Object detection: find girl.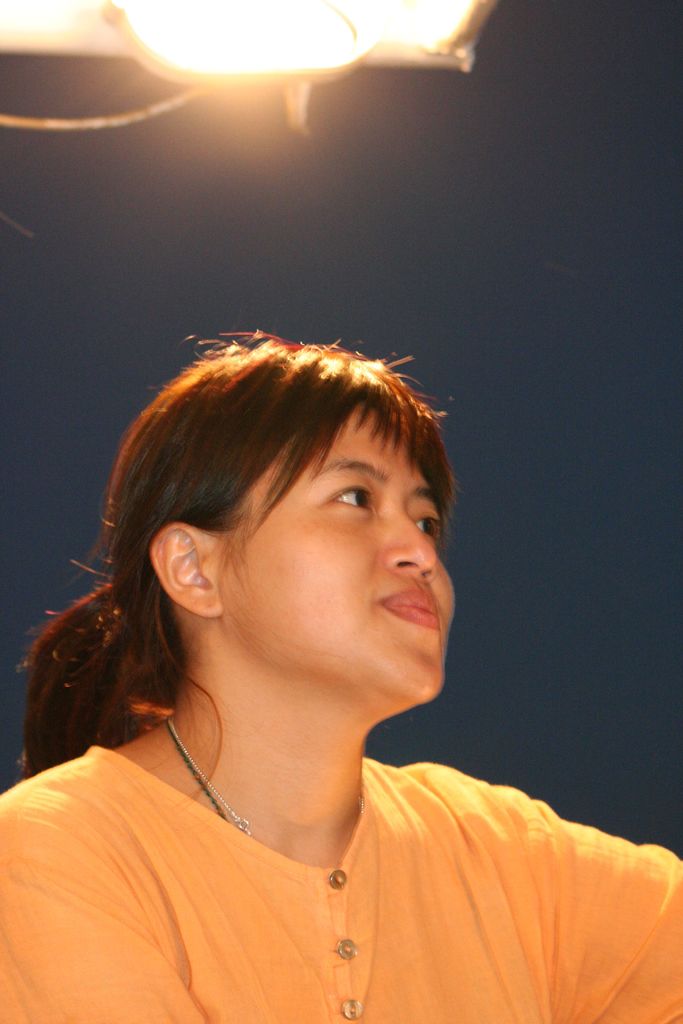
bbox(0, 335, 682, 1023).
